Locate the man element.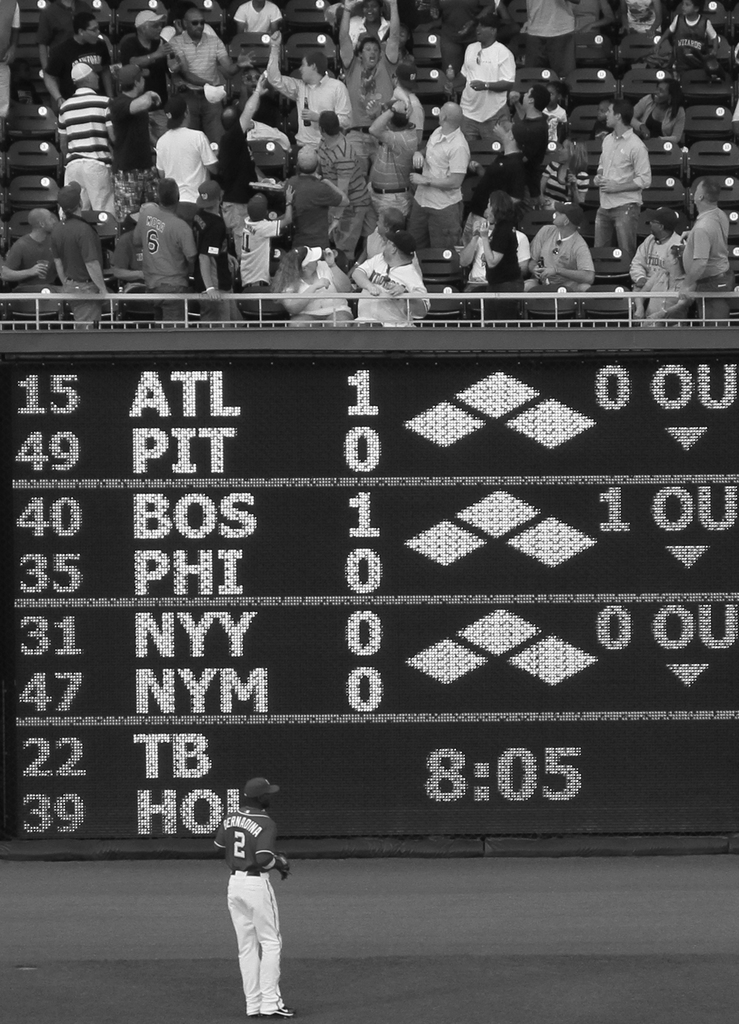
Element bbox: [453, 10, 518, 141].
